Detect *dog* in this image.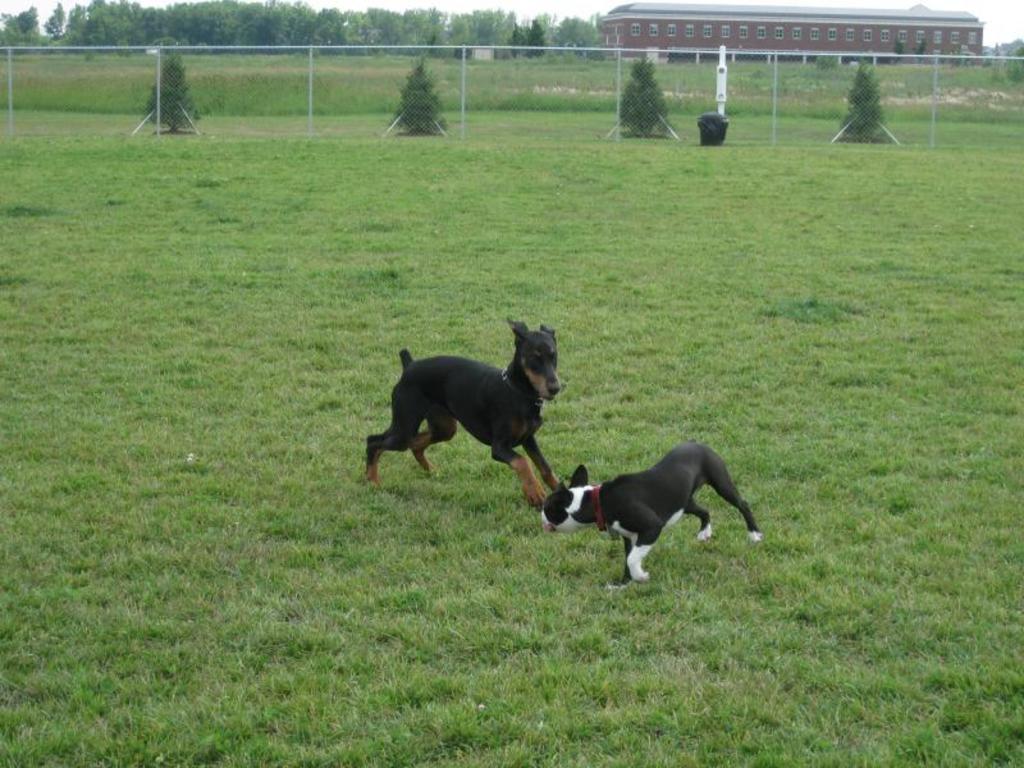
Detection: 361/320/566/511.
